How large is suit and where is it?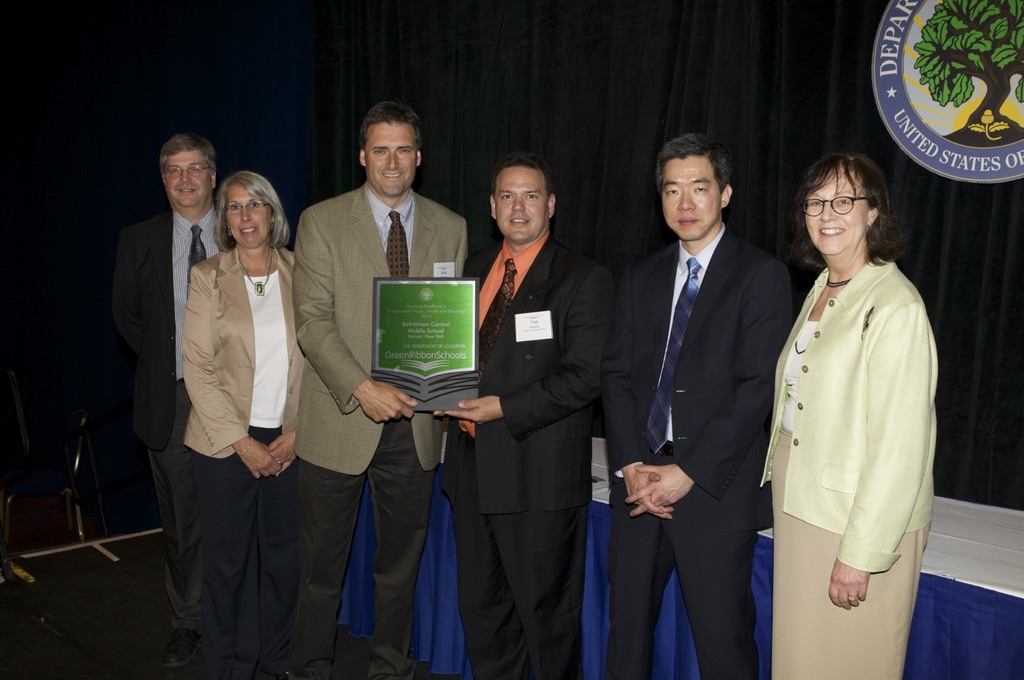
Bounding box: 292 178 470 679.
